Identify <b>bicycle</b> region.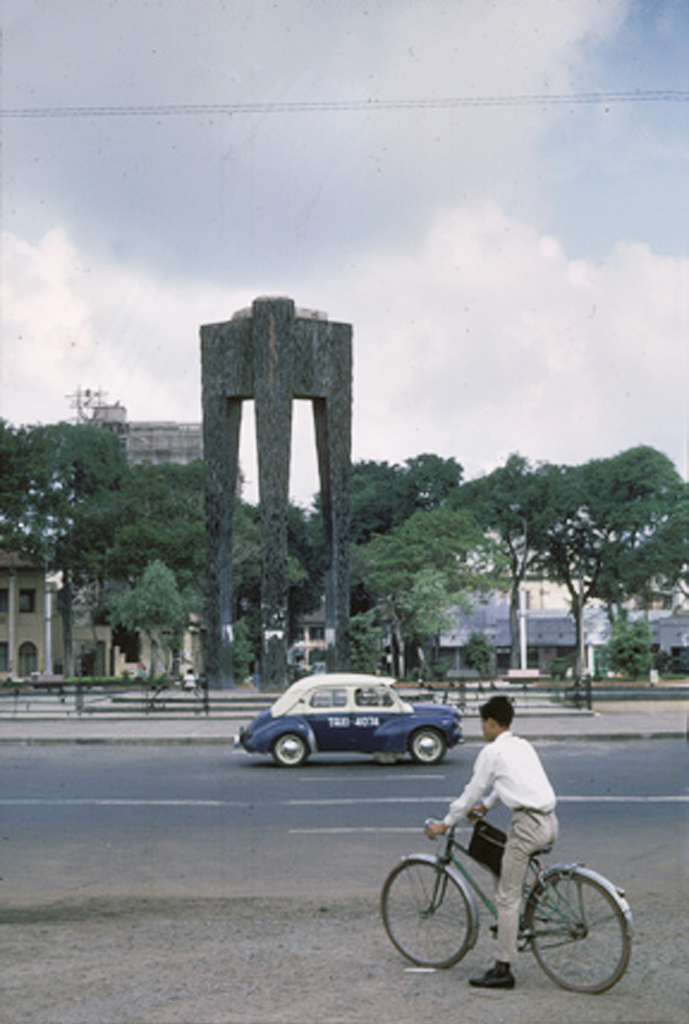
Region: (left=377, top=812, right=642, bottom=1002).
